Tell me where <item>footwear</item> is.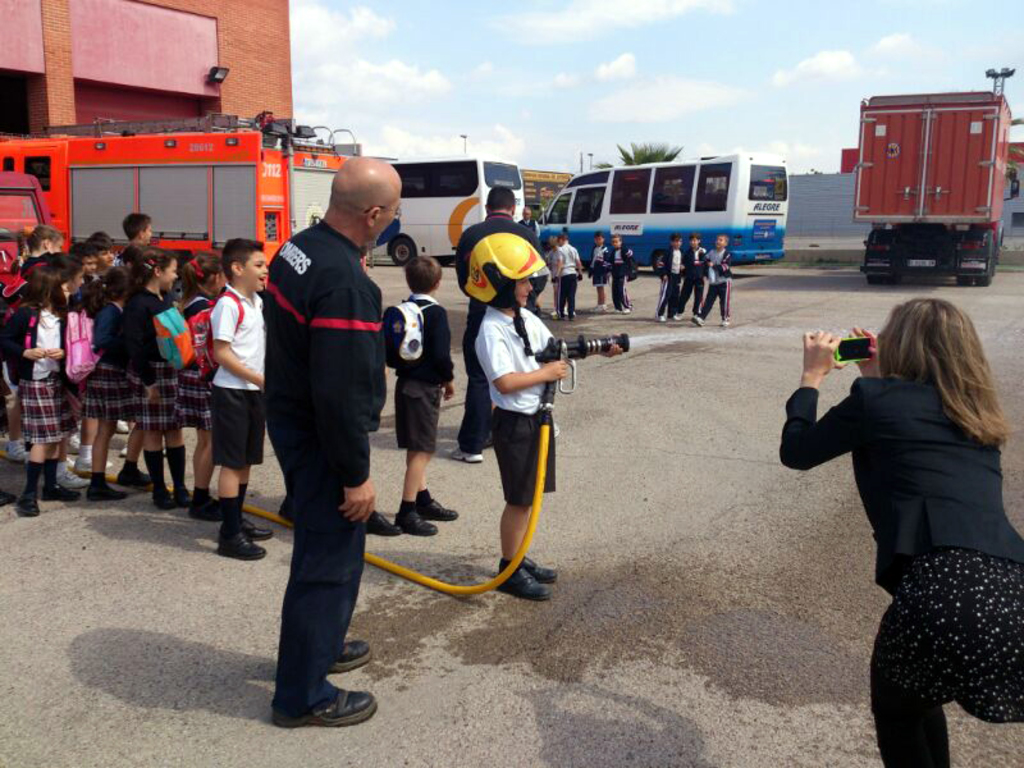
<item>footwear</item> is at region(419, 490, 465, 520).
